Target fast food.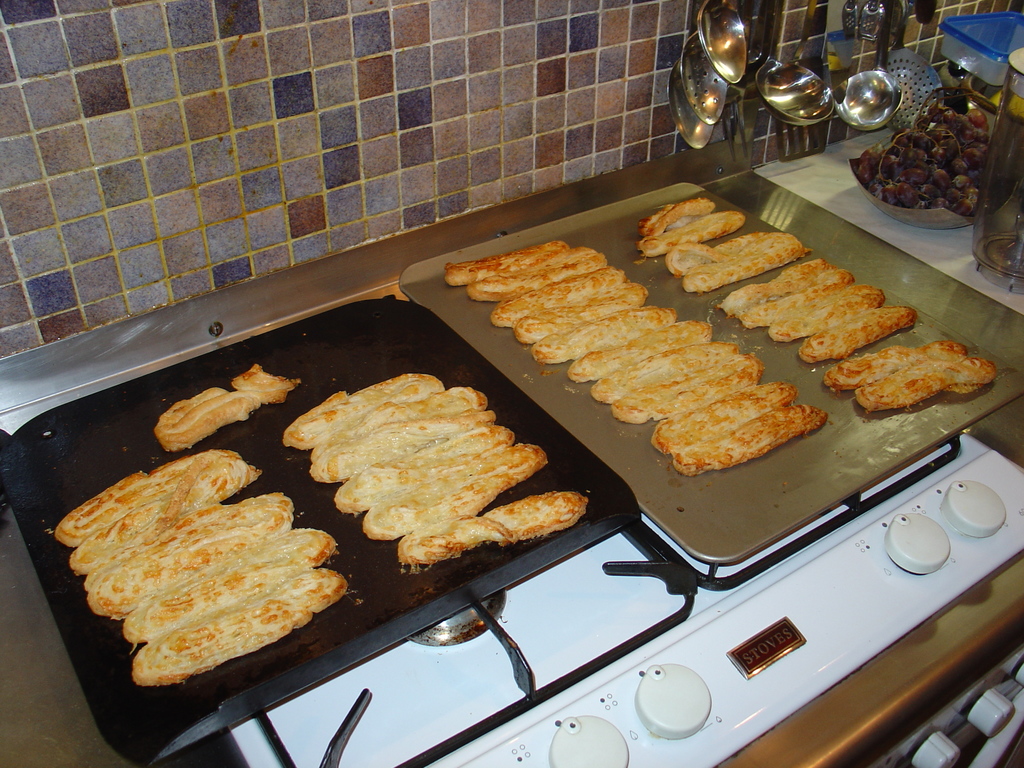
Target region: 148:363:300:442.
